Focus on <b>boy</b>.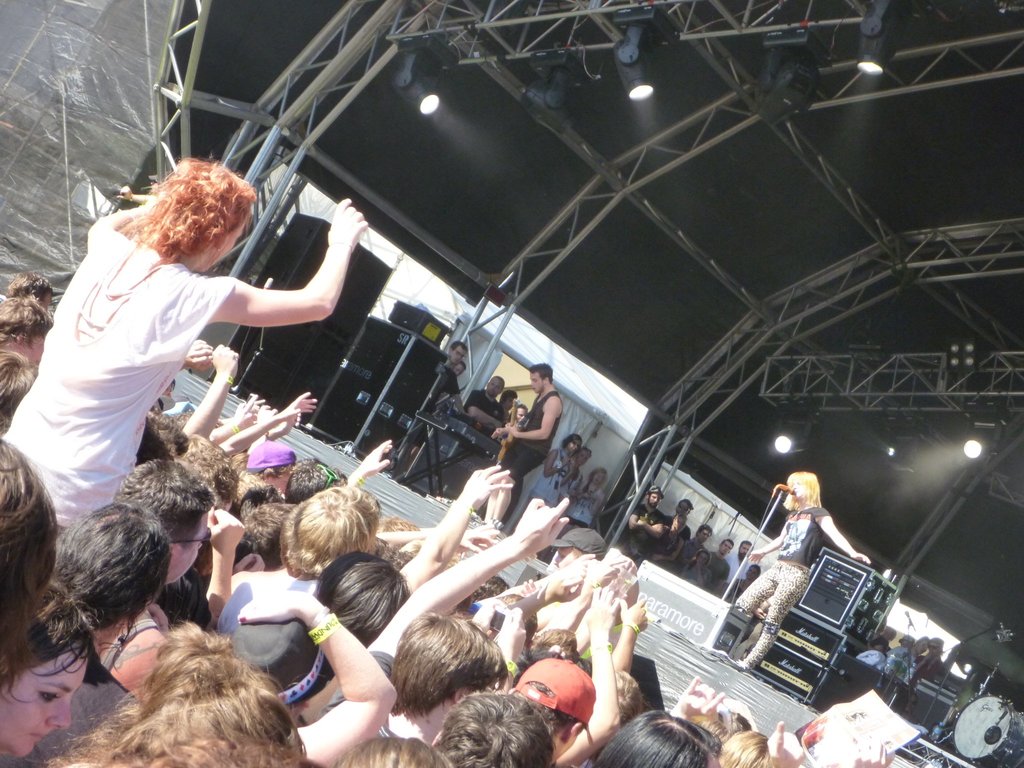
Focused at [417, 364, 474, 445].
